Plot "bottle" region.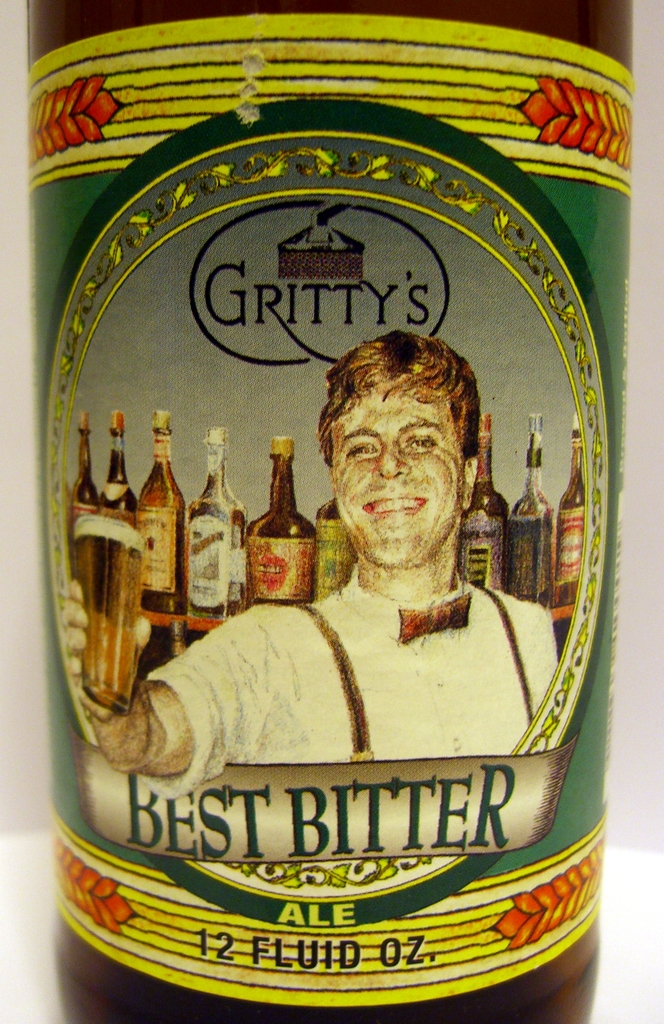
Plotted at rect(552, 414, 590, 605).
